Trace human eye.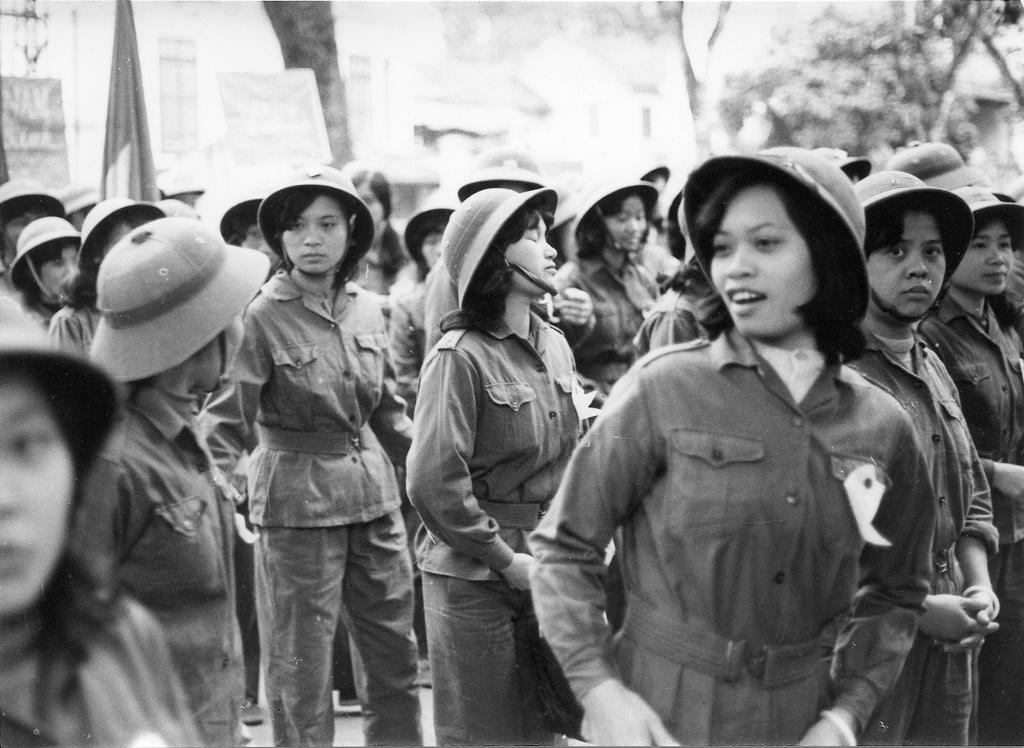
Traced to [left=522, top=232, right=542, bottom=248].
